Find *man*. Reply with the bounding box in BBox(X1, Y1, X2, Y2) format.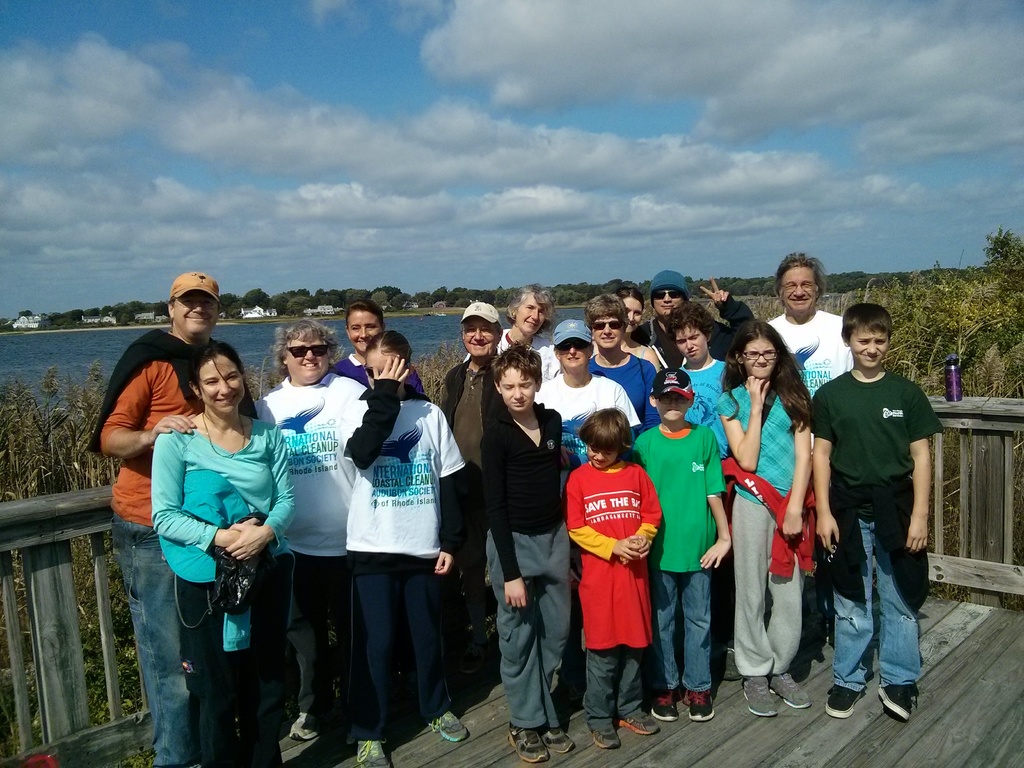
BBox(761, 246, 862, 636).
